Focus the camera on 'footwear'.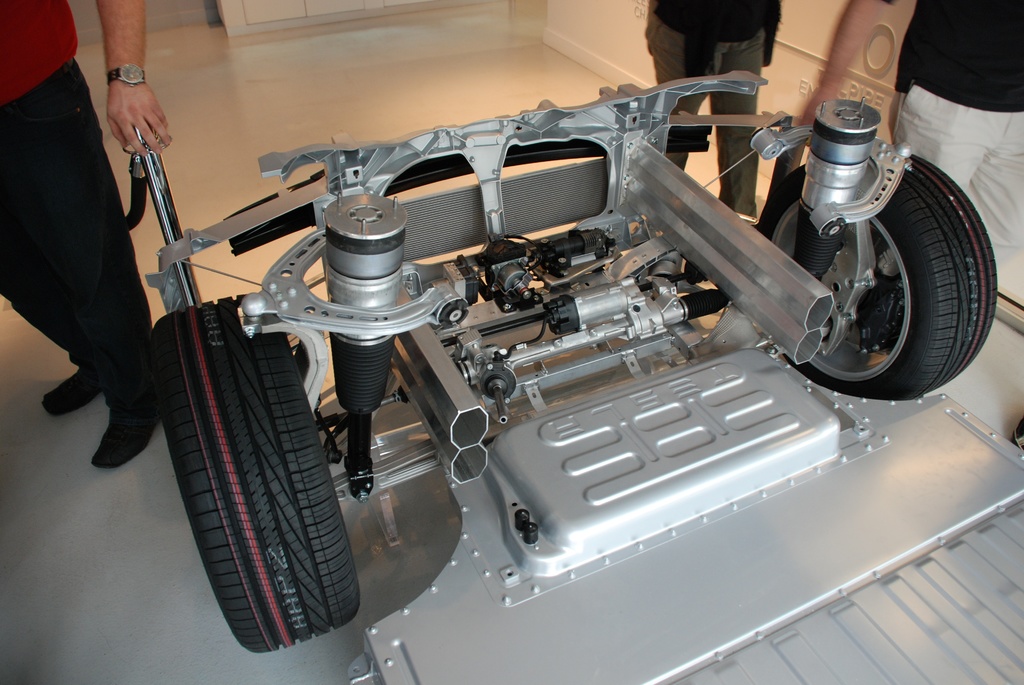
Focus region: [left=92, top=408, right=159, bottom=469].
